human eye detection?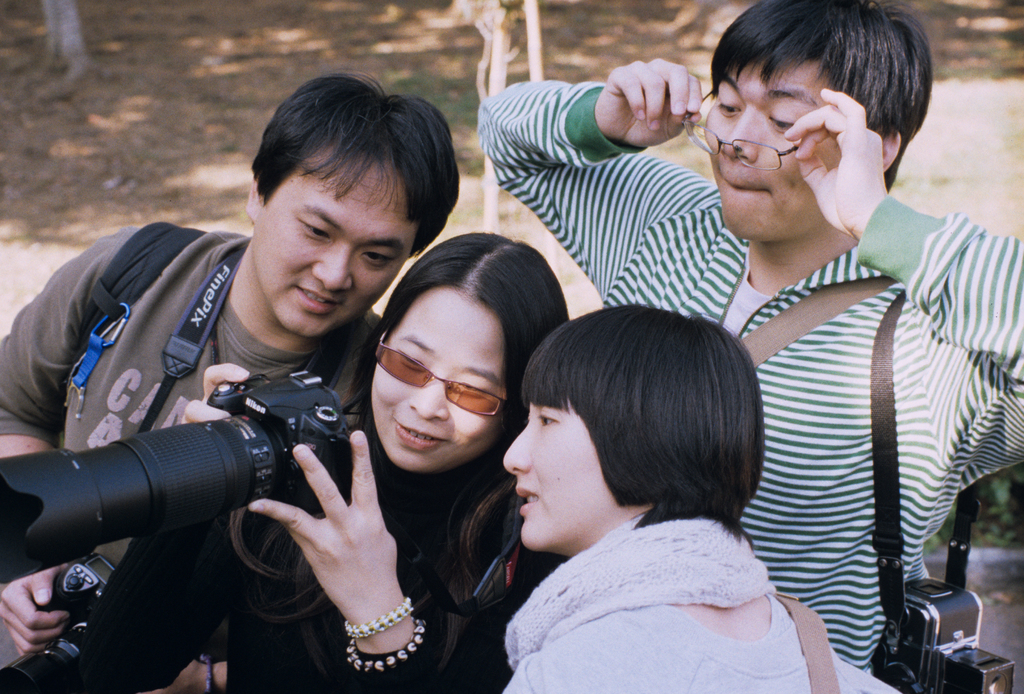
detection(298, 216, 335, 241)
